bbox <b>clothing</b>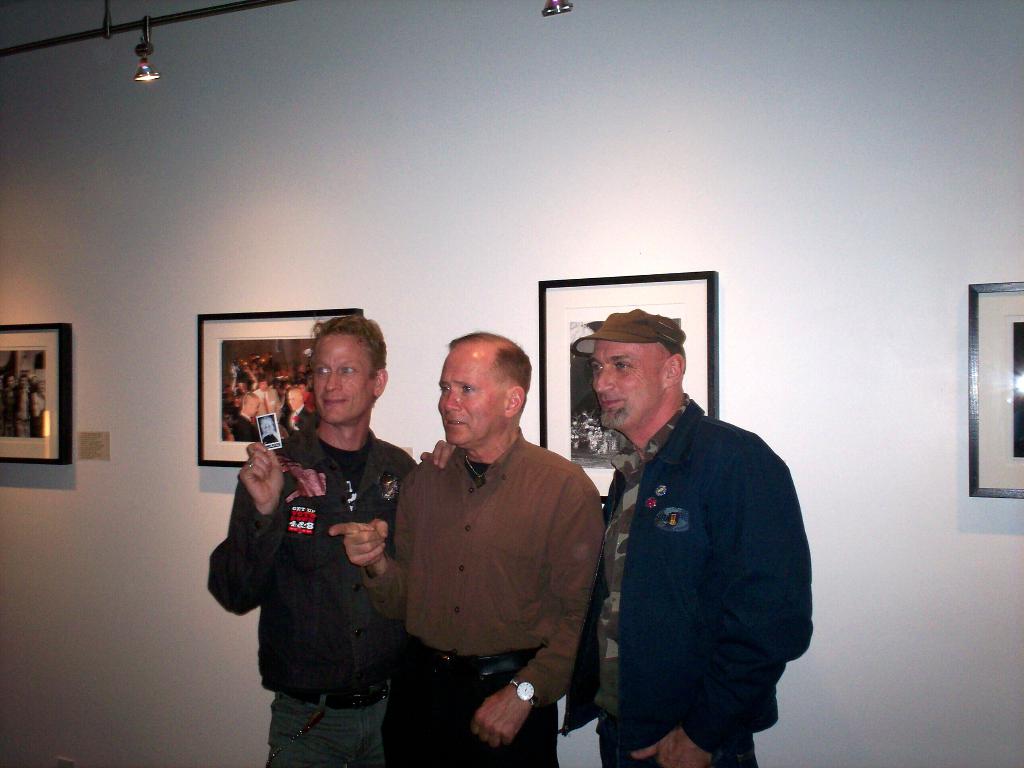
left=207, top=425, right=419, bottom=767
